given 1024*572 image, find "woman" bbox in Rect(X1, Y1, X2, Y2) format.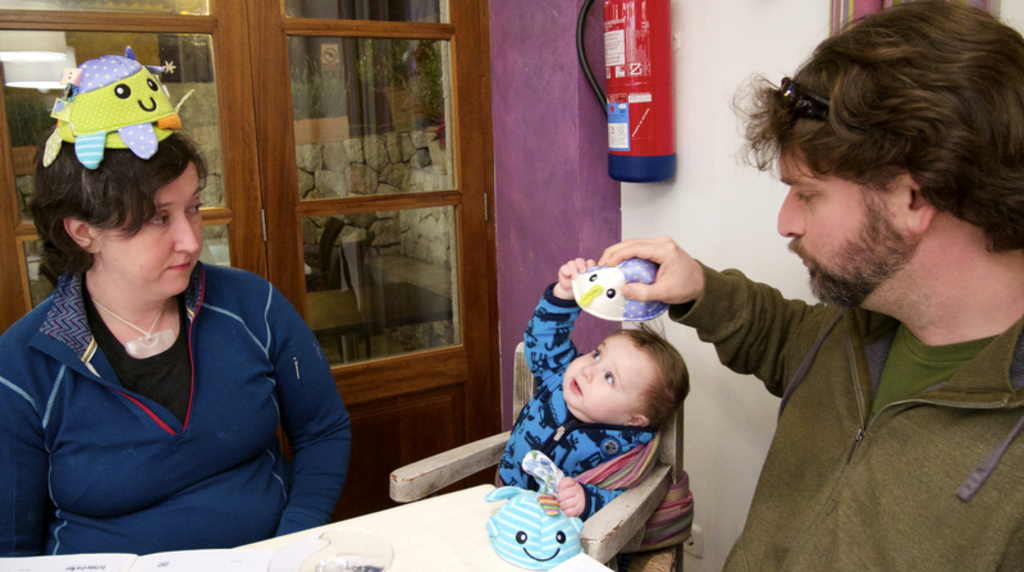
Rect(0, 56, 332, 569).
